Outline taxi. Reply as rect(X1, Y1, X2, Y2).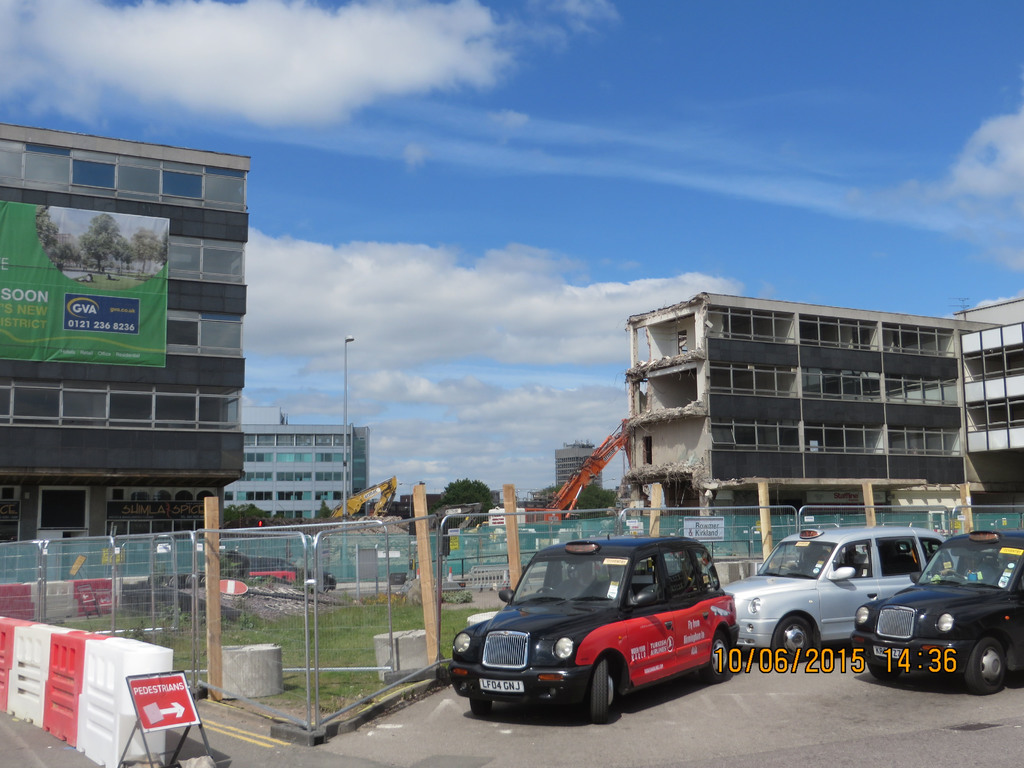
rect(848, 531, 1023, 692).
